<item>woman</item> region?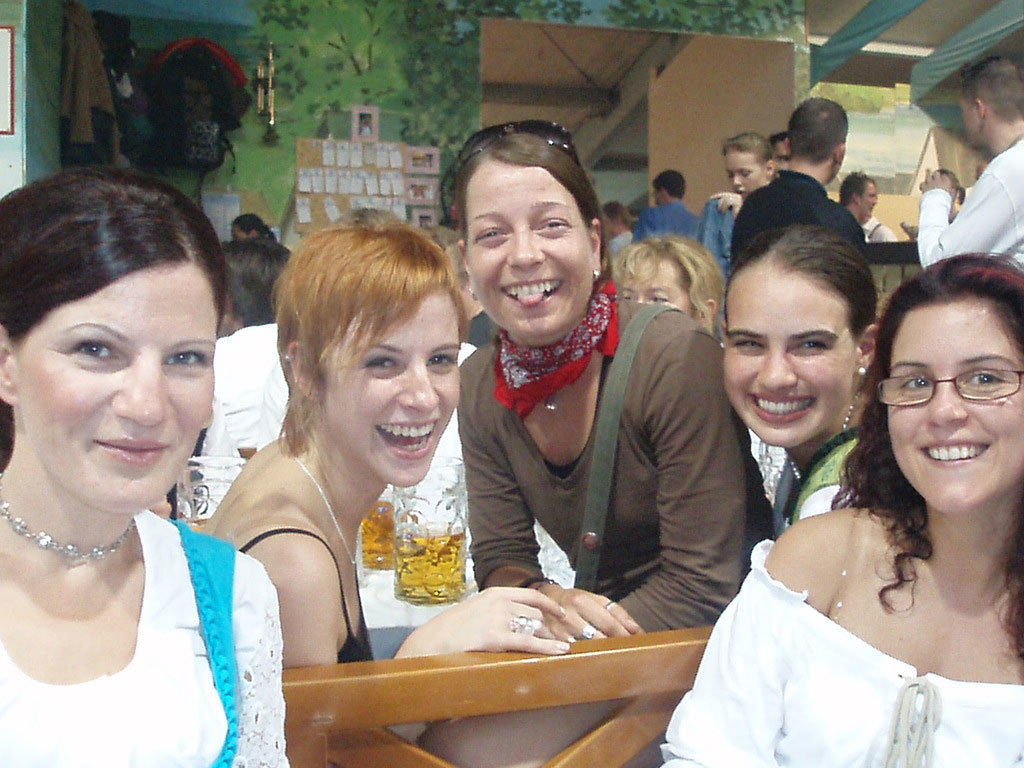
x1=705 y1=133 x2=772 y2=269
